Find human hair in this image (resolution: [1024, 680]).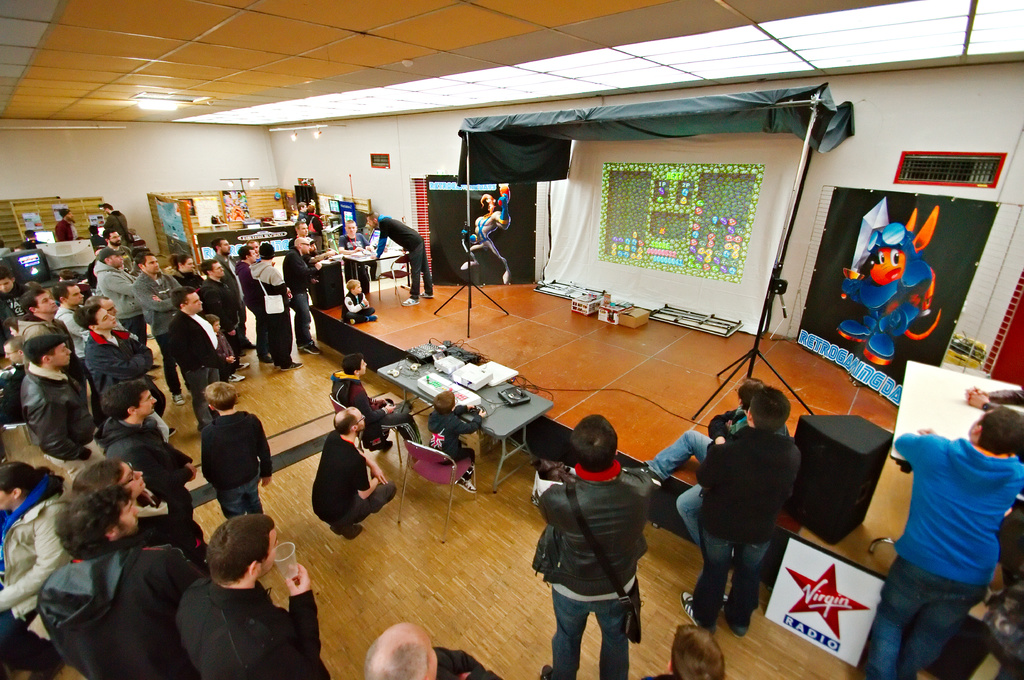
<box>168,253,193,269</box>.
